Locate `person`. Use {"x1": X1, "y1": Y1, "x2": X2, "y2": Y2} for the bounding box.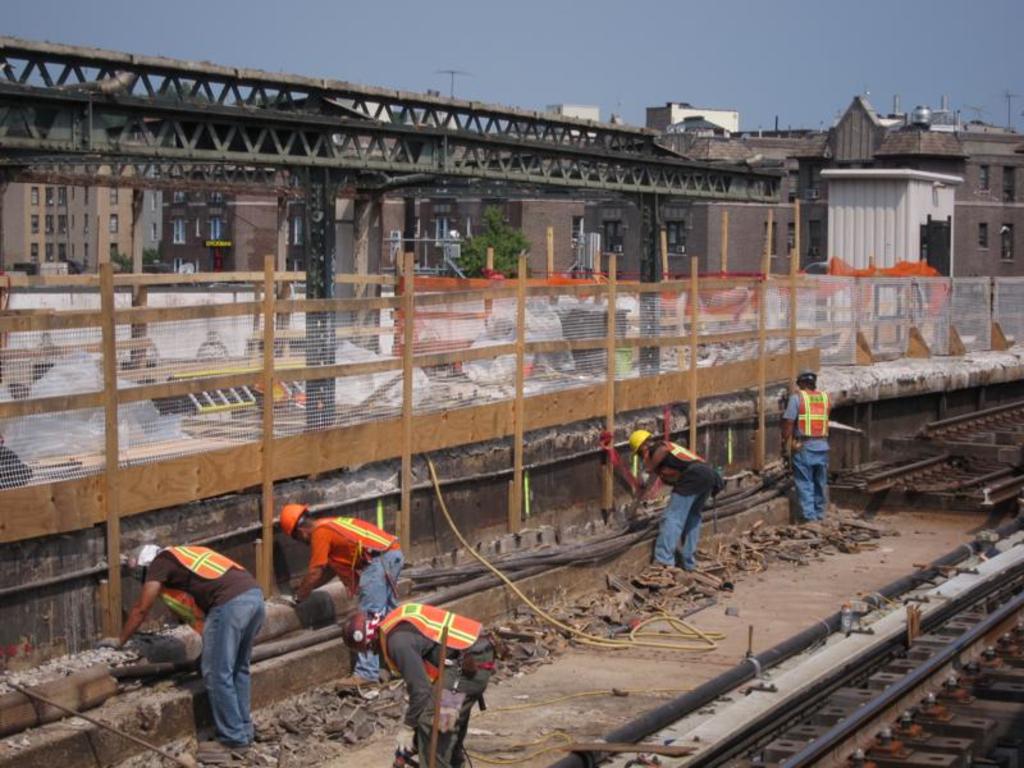
{"x1": 276, "y1": 502, "x2": 406, "y2": 692}.
